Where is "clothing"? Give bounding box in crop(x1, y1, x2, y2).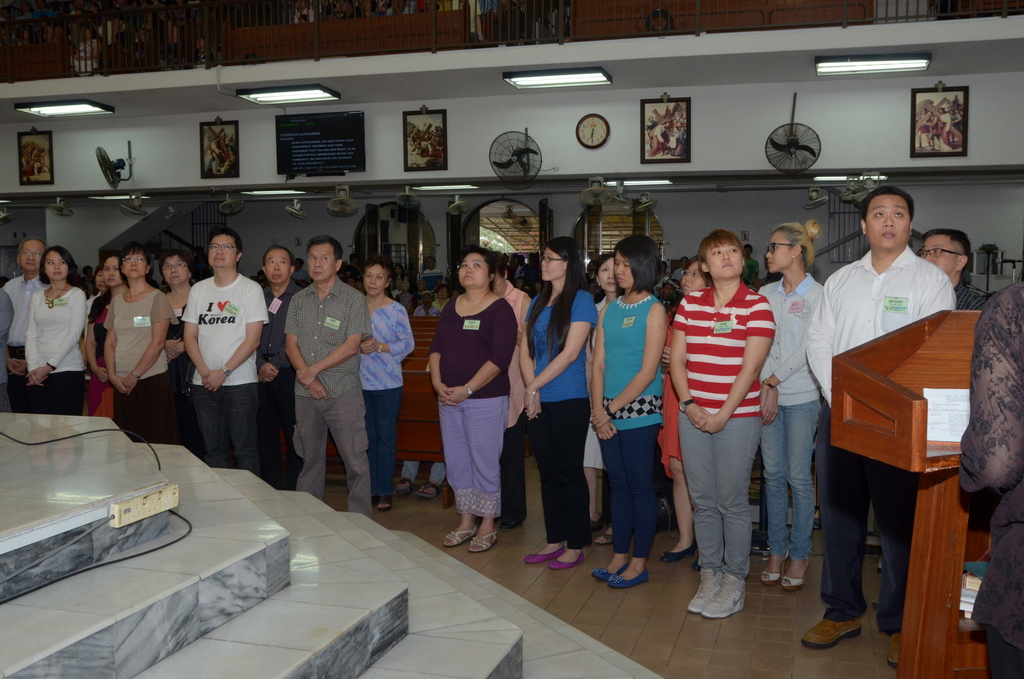
crop(282, 272, 379, 518).
